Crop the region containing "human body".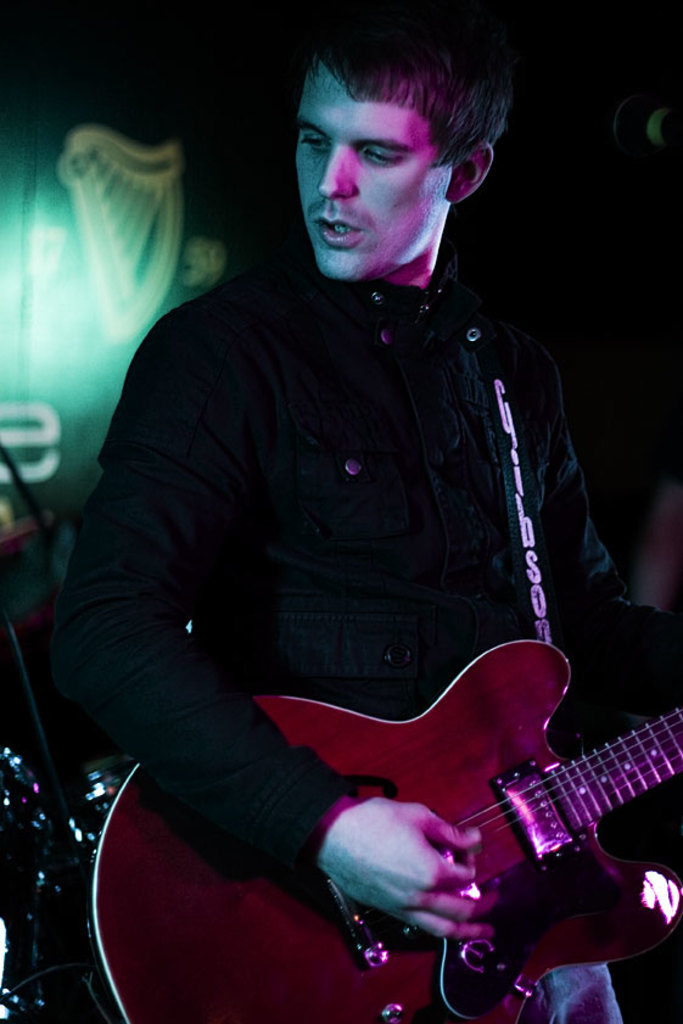
Crop region: (111, 102, 626, 1023).
